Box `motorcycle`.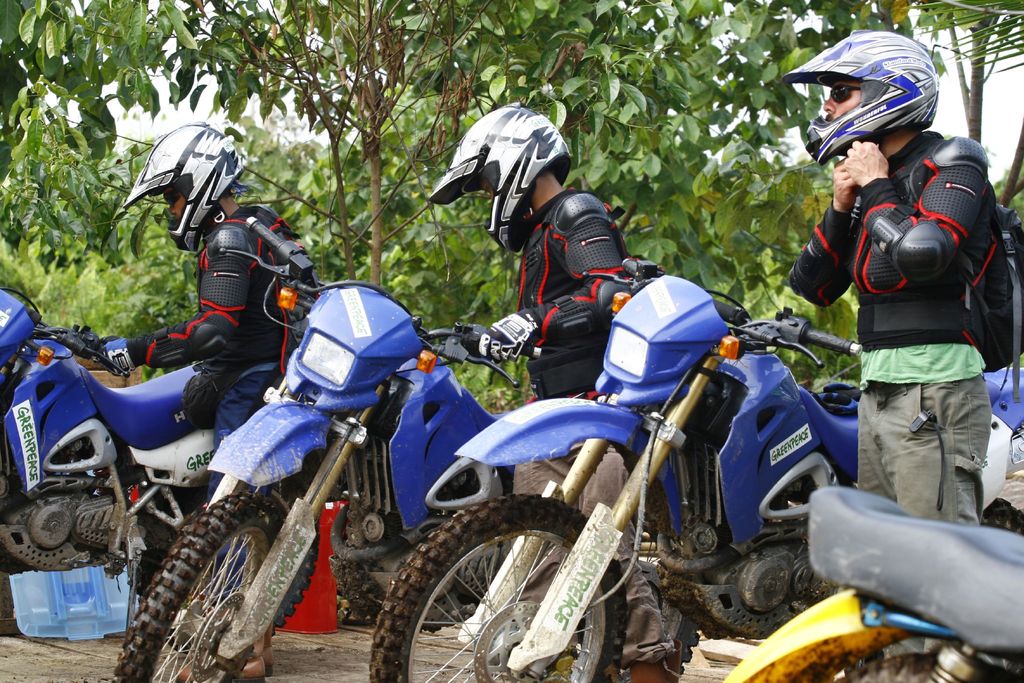
BBox(336, 215, 932, 664).
